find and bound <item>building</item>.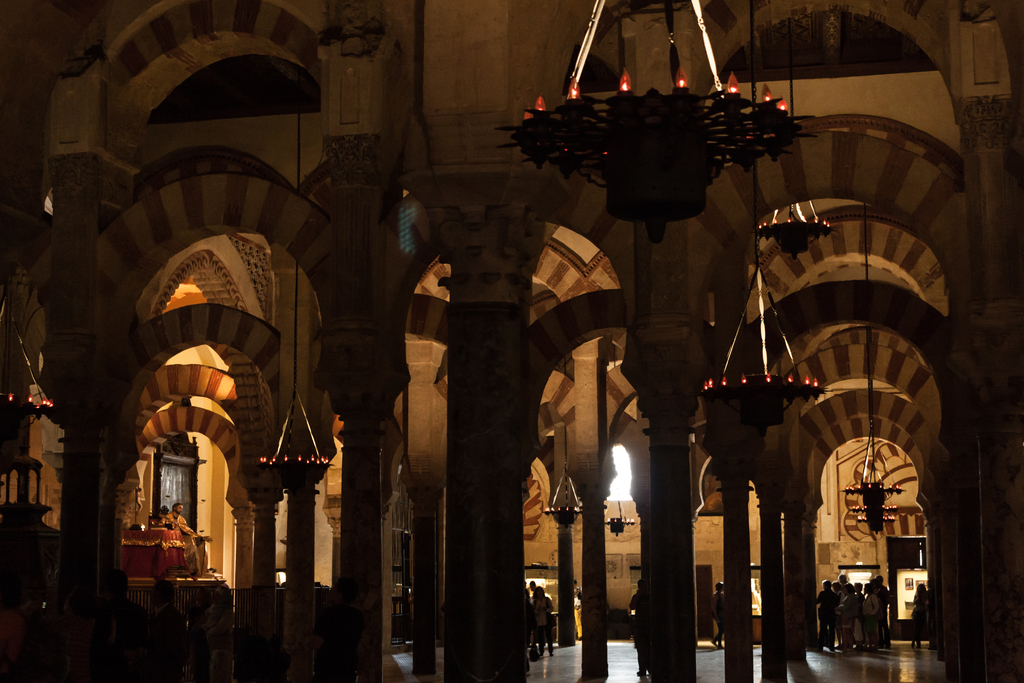
Bound: (left=0, top=0, right=1022, bottom=682).
